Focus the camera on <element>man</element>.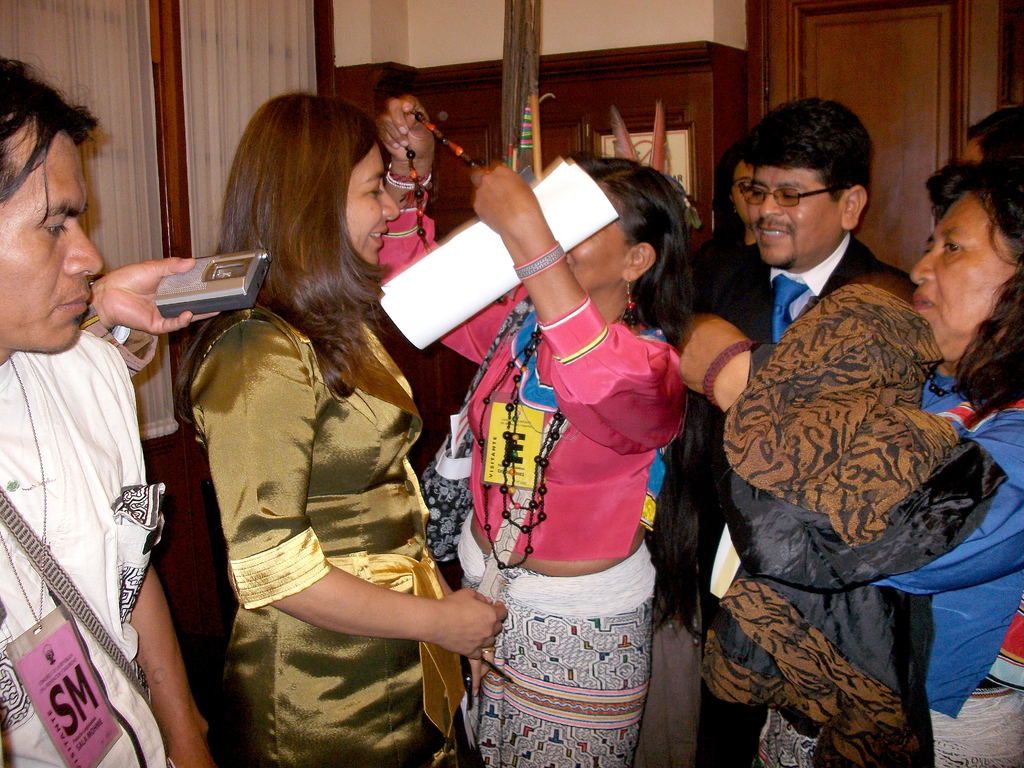
Focus region: (x1=676, y1=95, x2=927, y2=767).
